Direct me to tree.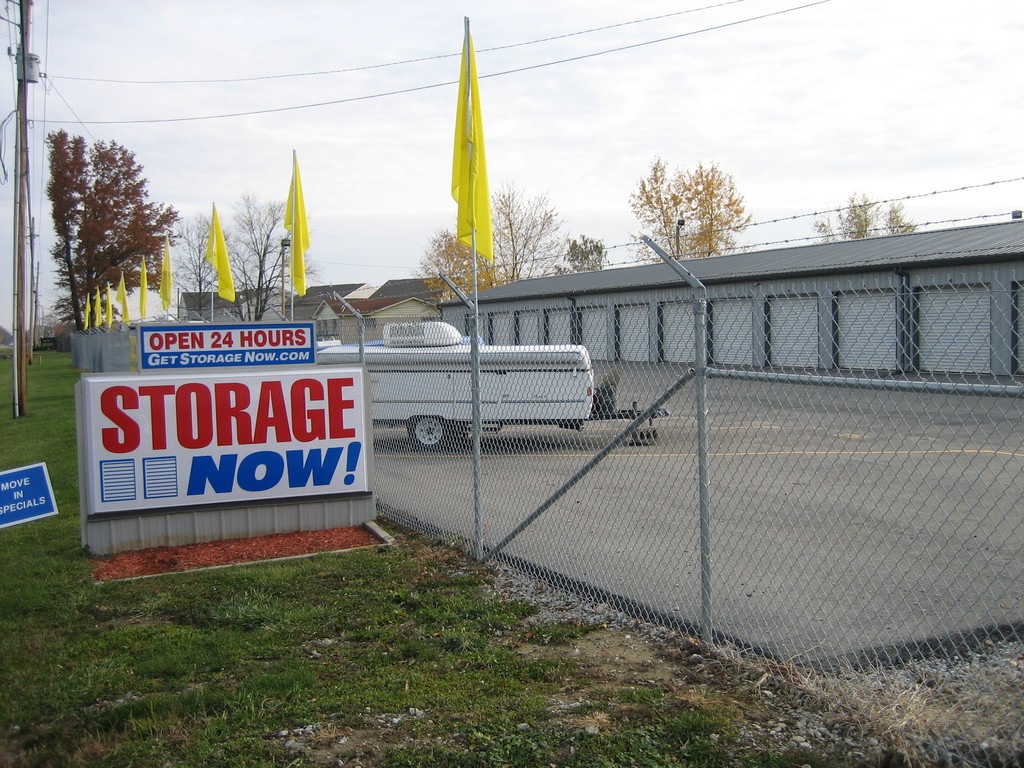
Direction: <bbox>816, 193, 919, 239</bbox>.
